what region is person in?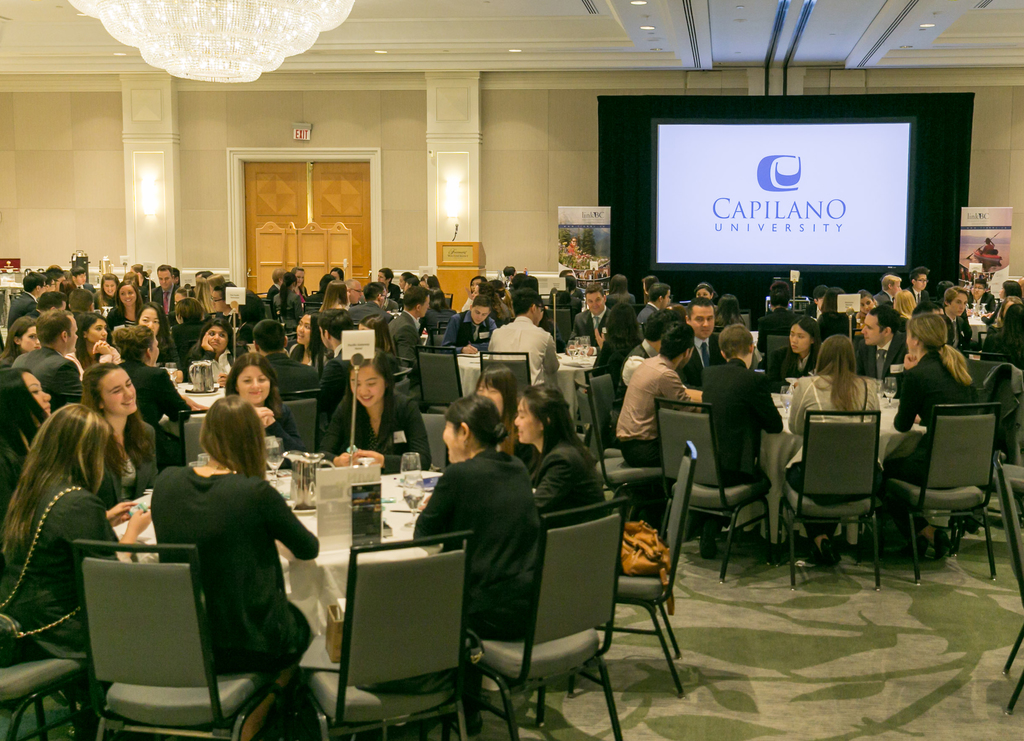
<bbox>252, 314, 315, 398</bbox>.
